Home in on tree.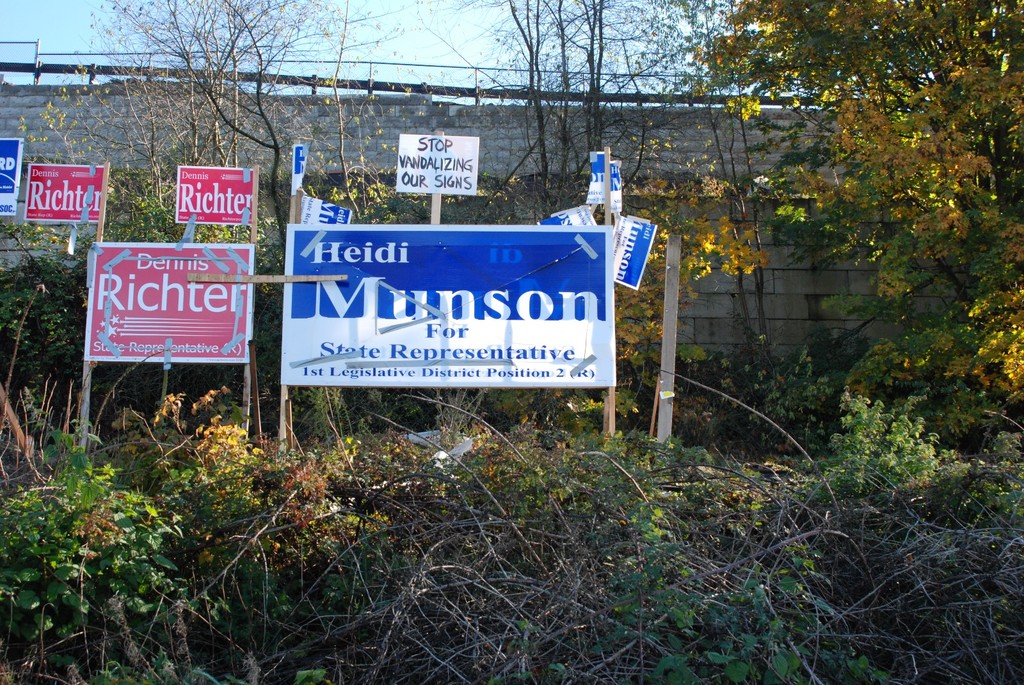
Homed in at 476 0 648 418.
